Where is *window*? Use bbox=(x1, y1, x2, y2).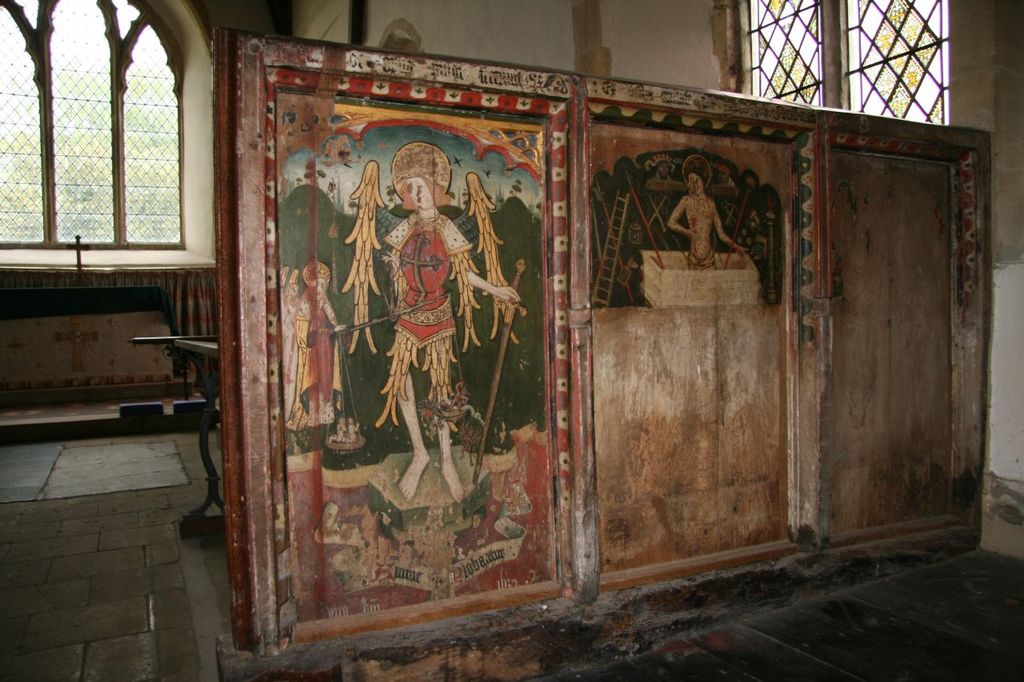
bbox=(0, 0, 215, 285).
